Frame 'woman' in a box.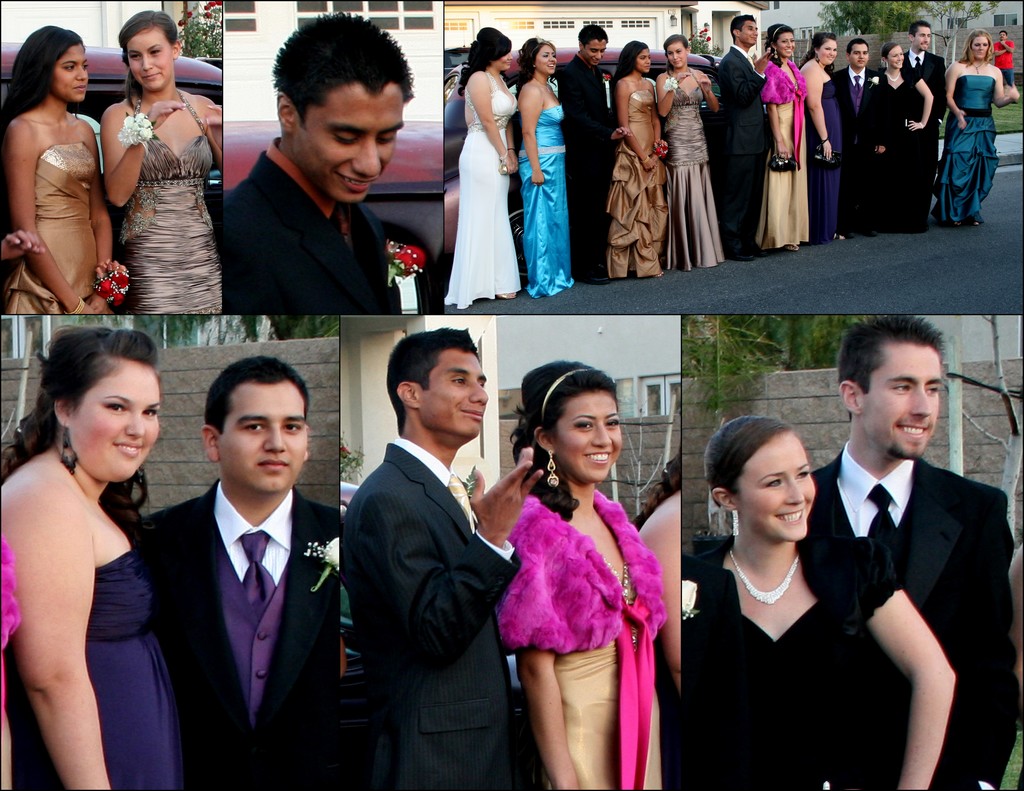
bbox=[604, 41, 671, 284].
